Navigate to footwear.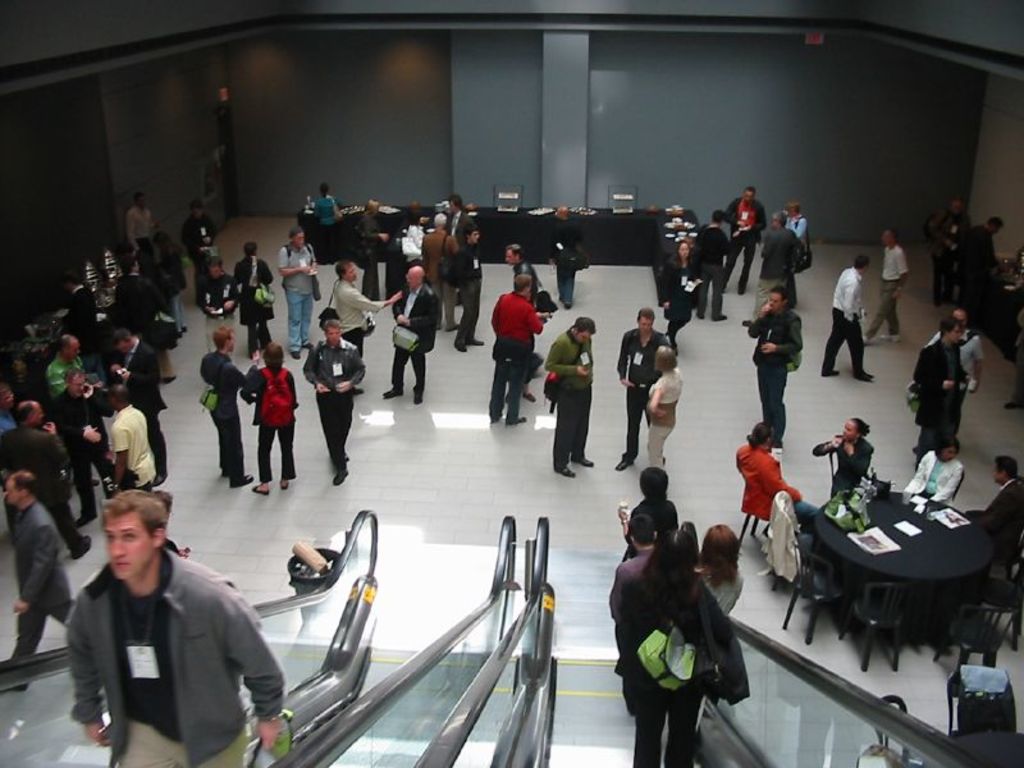
Navigation target: box=[861, 333, 870, 346].
